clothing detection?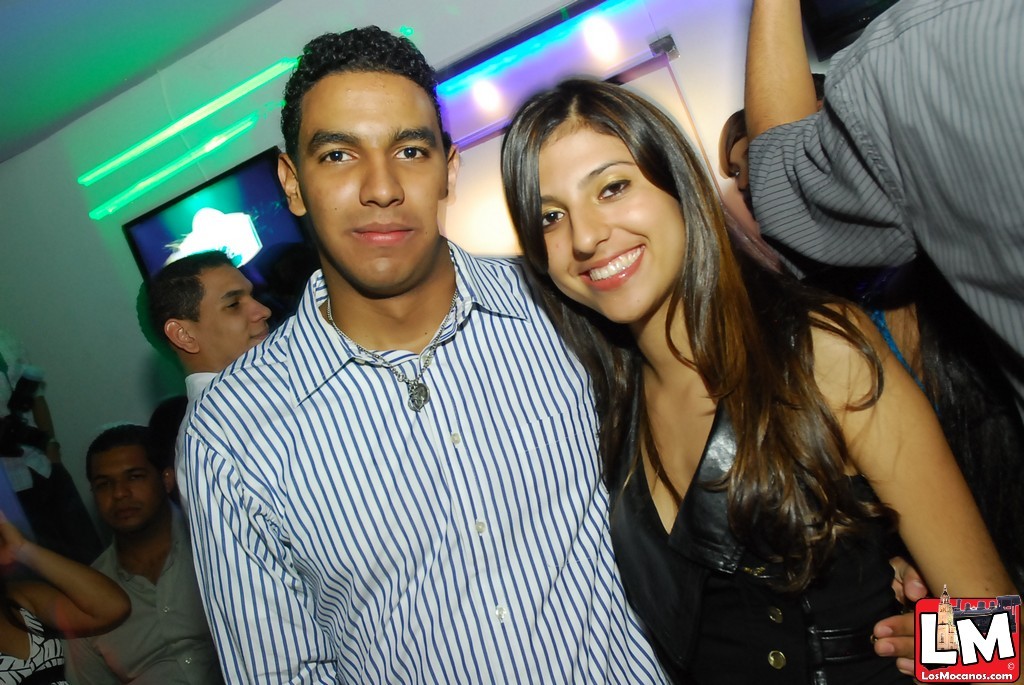
2/599/67/684
